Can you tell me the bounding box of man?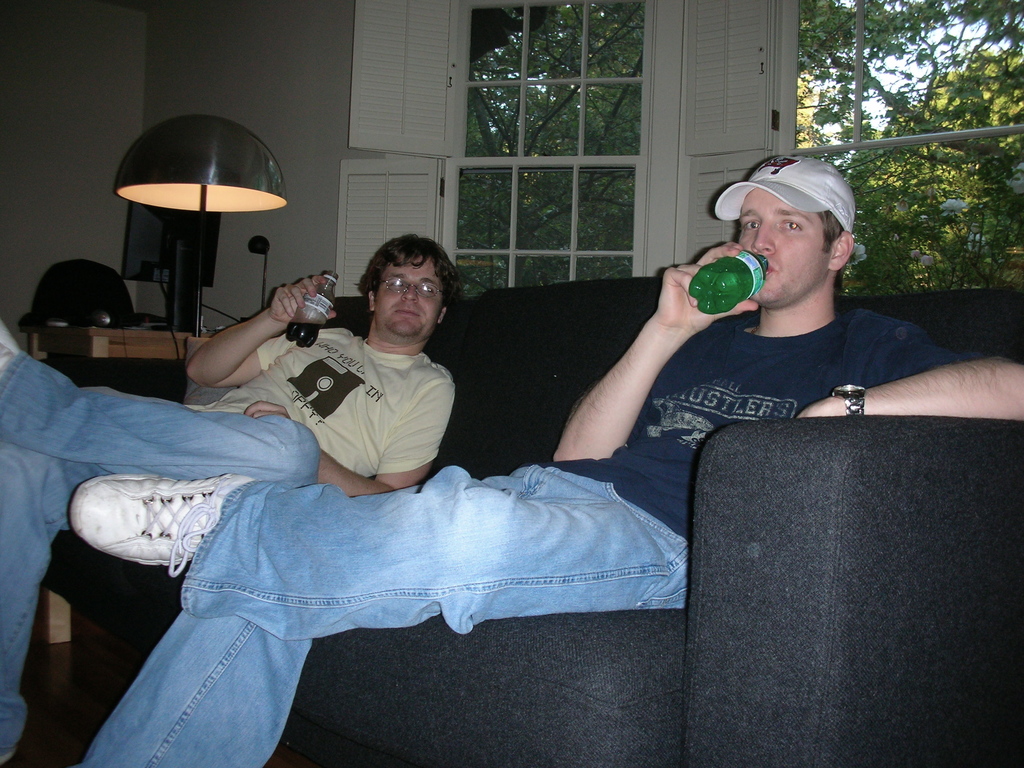
x1=0, y1=236, x2=459, y2=767.
